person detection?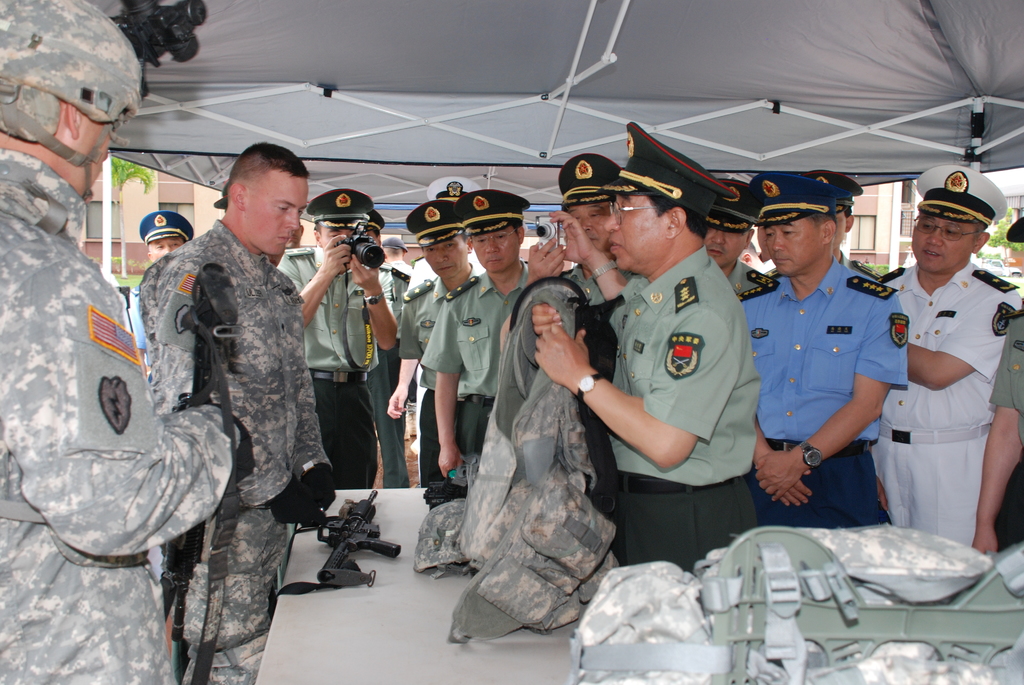
x1=737 y1=171 x2=908 y2=527
